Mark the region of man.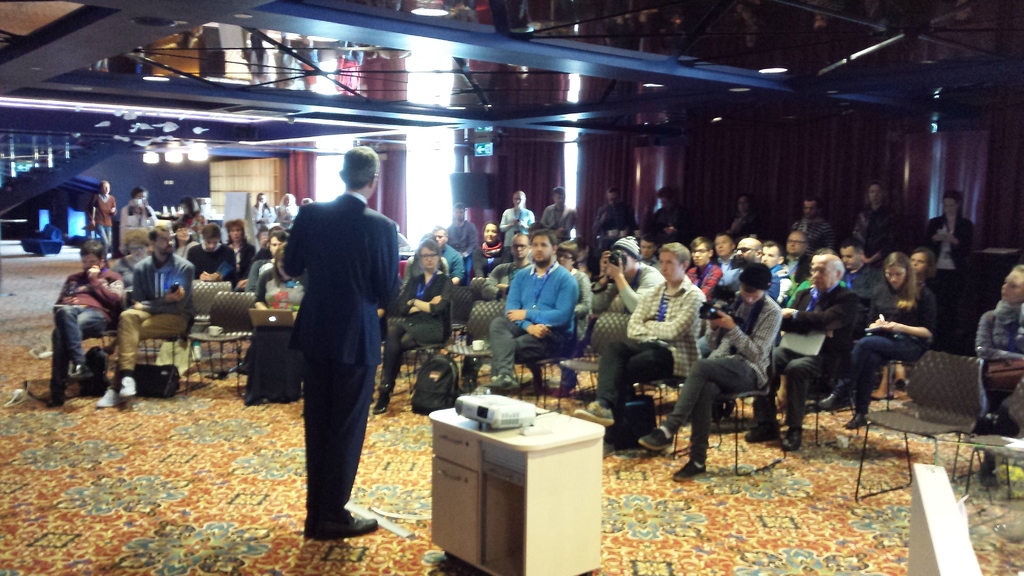
Region: (x1=589, y1=187, x2=636, y2=234).
